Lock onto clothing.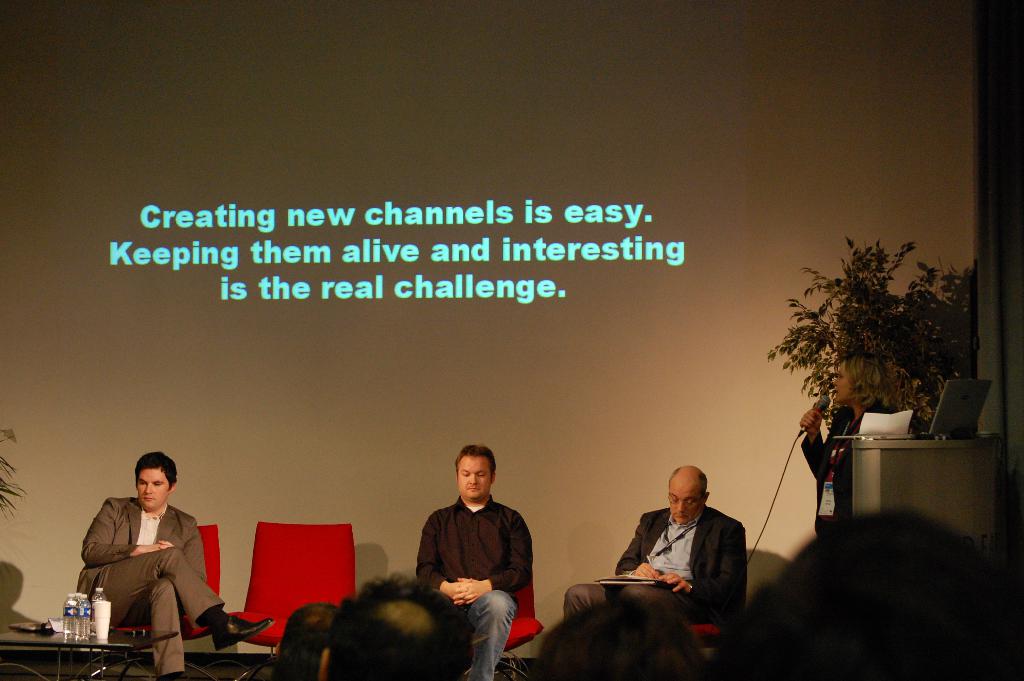
Locked: 563 503 748 618.
